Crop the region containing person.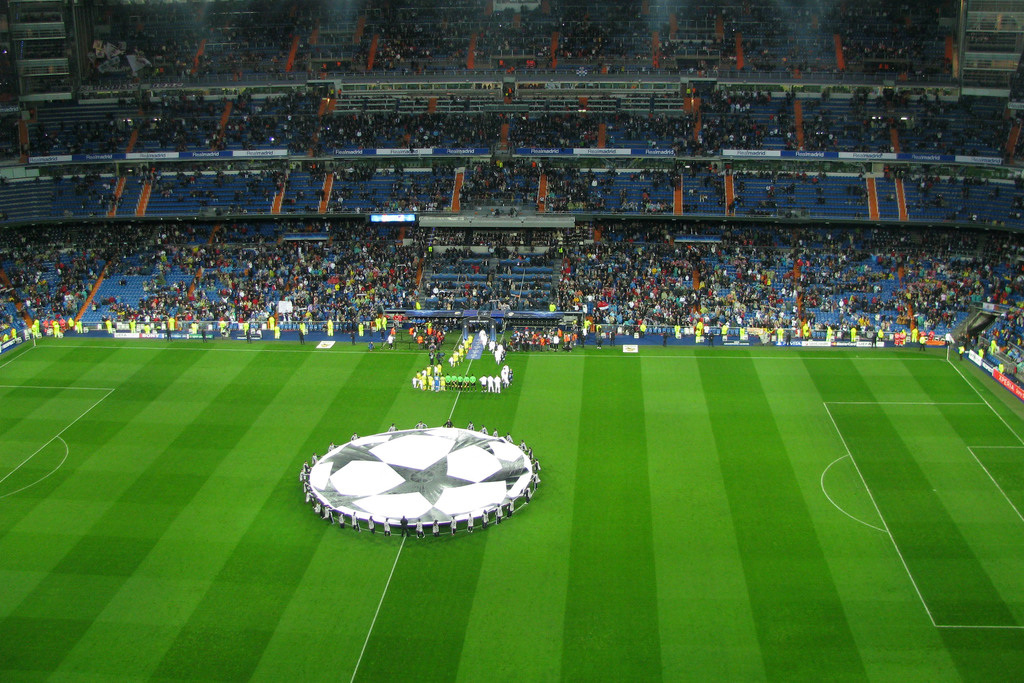
Crop region: <bbox>390, 422, 397, 434</bbox>.
